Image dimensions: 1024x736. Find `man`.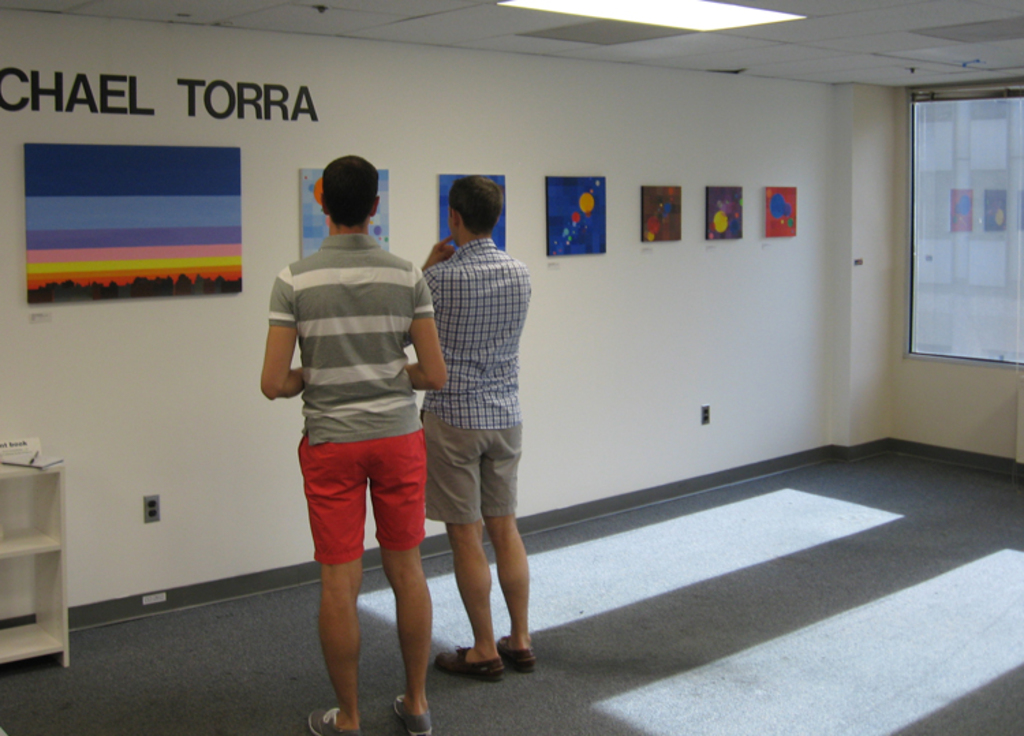
<box>257,153,449,735</box>.
